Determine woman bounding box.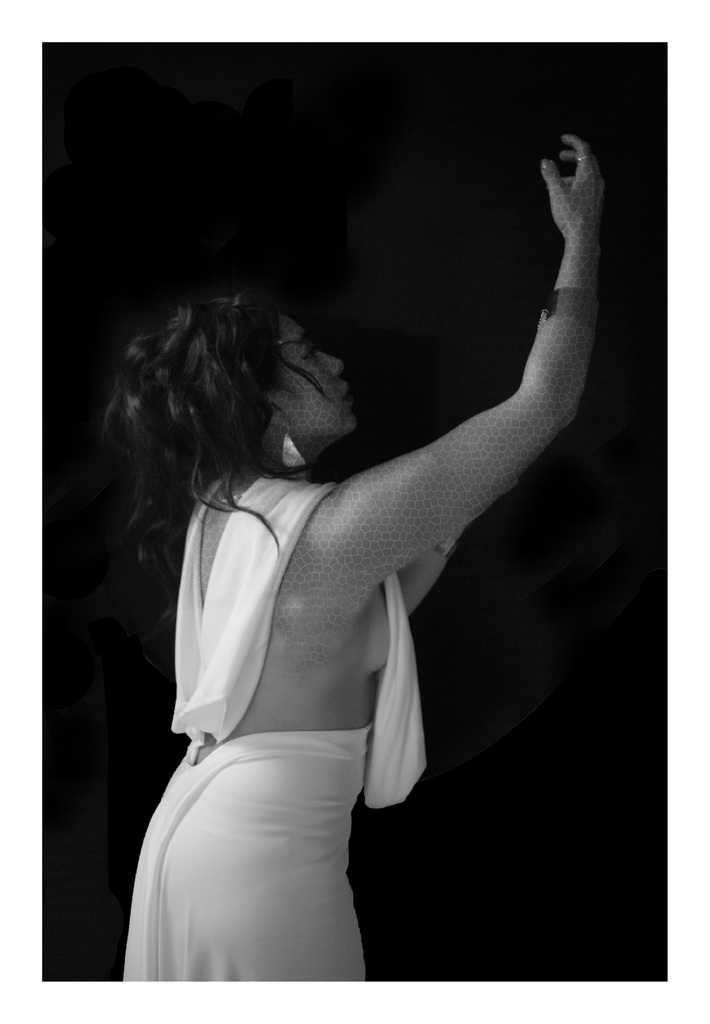
Determined: rect(93, 124, 615, 972).
